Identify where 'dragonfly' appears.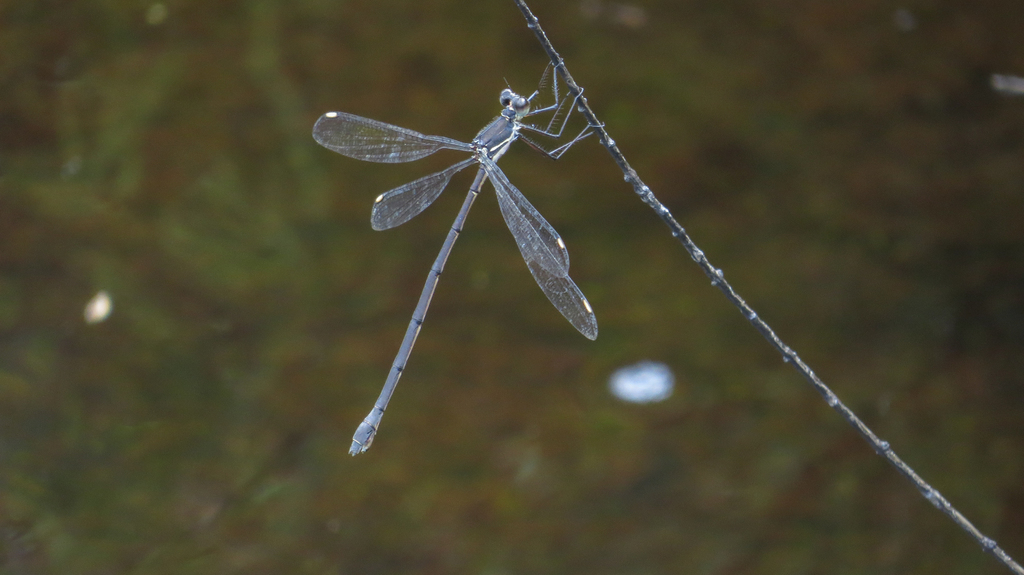
Appears at {"x1": 312, "y1": 51, "x2": 601, "y2": 453}.
